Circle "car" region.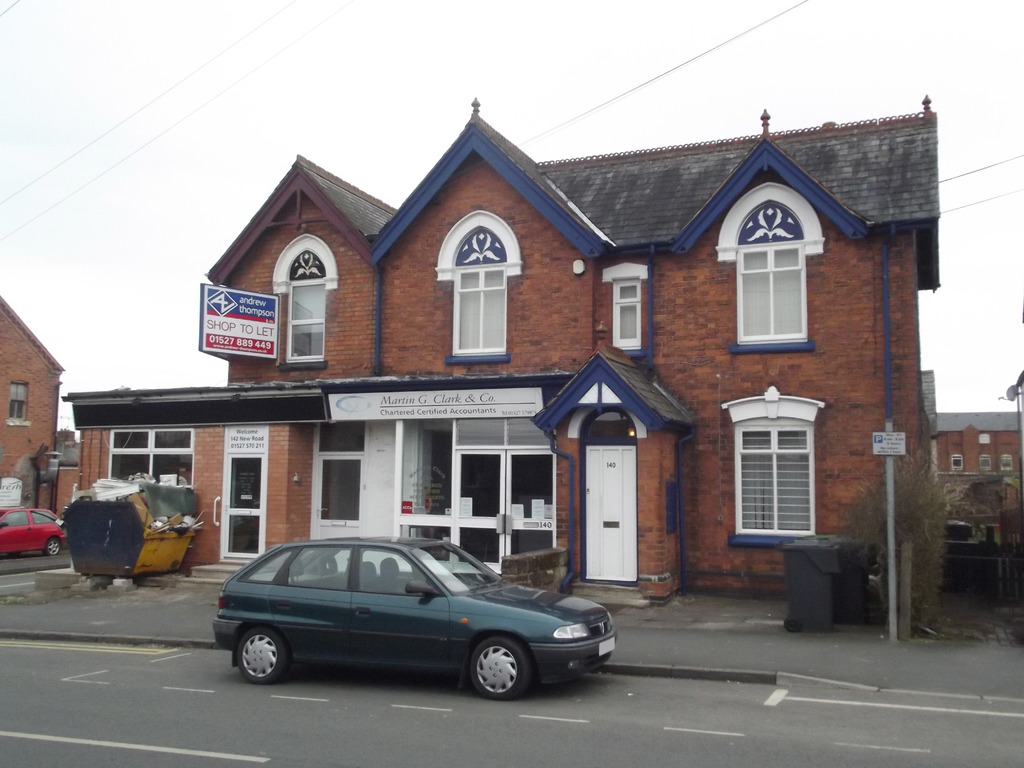
Region: region(205, 535, 614, 703).
